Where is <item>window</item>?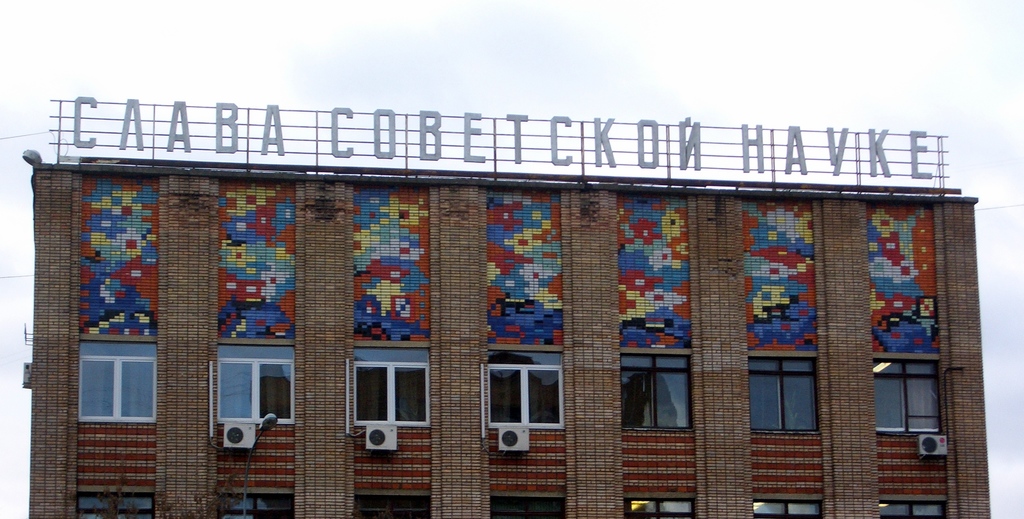
218:488:298:518.
